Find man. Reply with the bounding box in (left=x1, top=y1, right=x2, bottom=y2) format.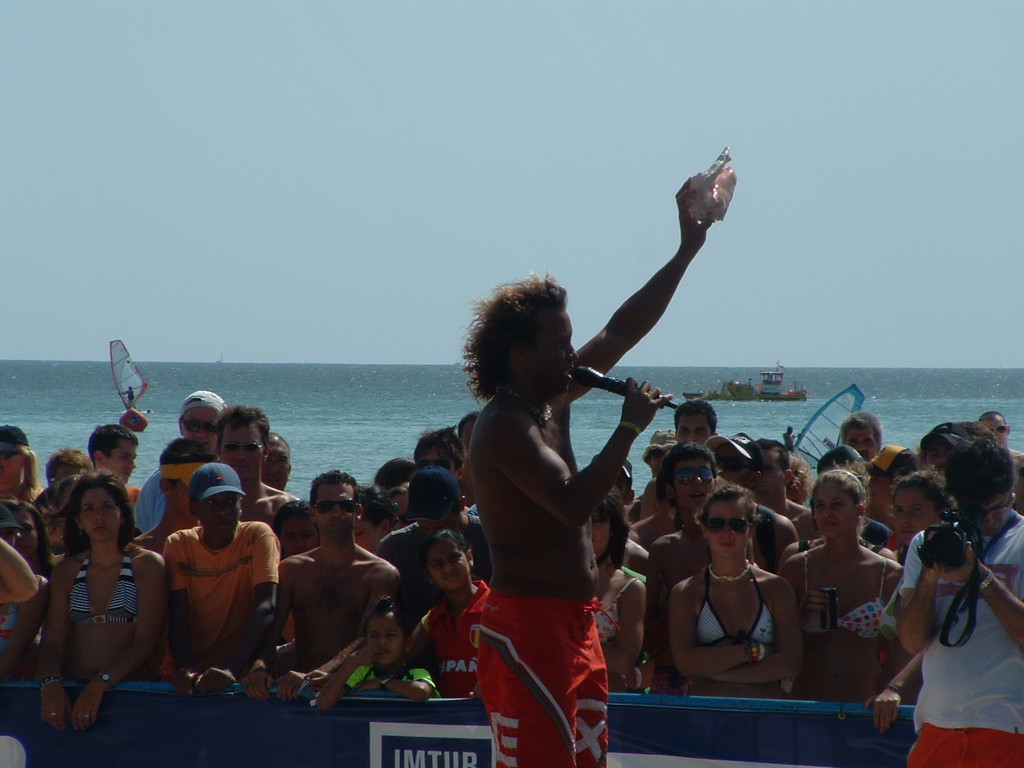
(left=110, top=365, right=240, bottom=538).
